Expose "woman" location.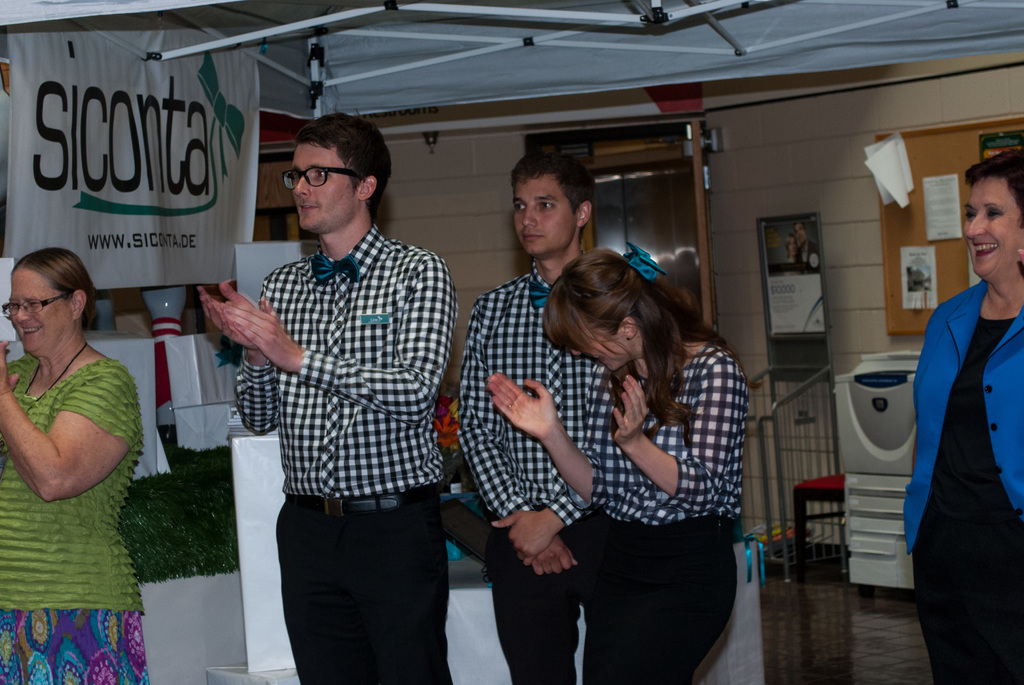
Exposed at [left=897, top=154, right=1023, bottom=684].
